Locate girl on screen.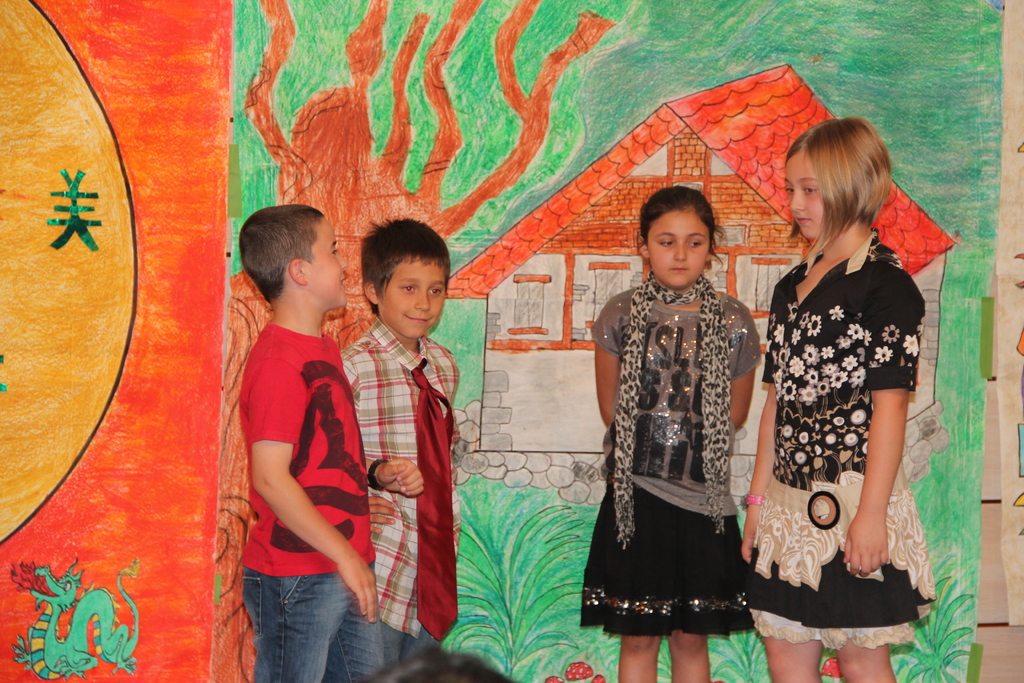
On screen at rect(577, 185, 766, 682).
